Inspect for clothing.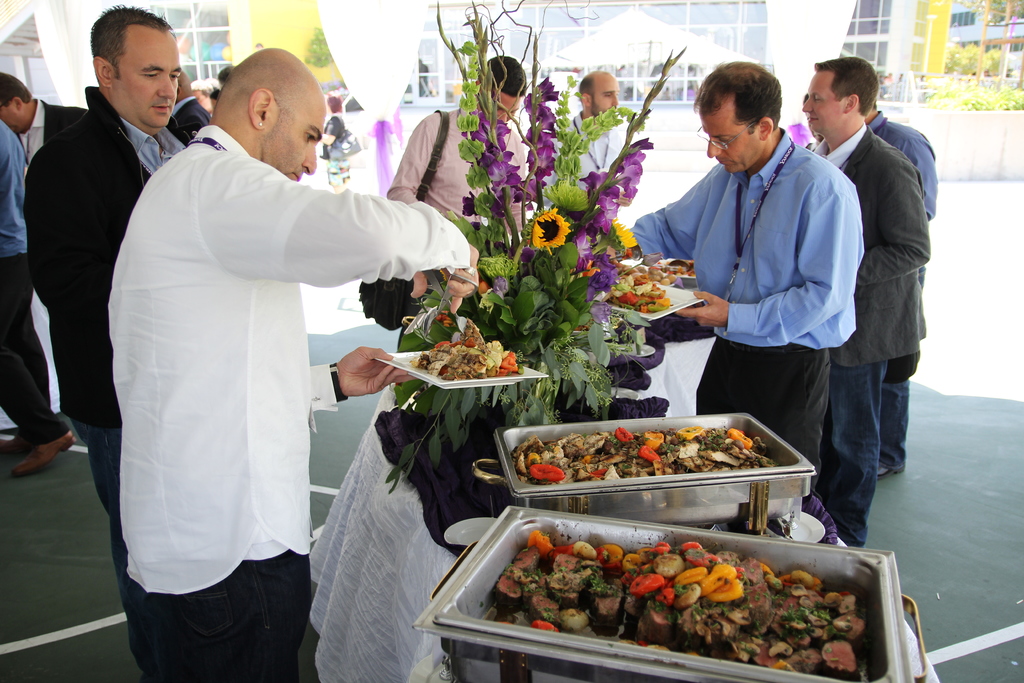
Inspection: region(17, 88, 90, 168).
